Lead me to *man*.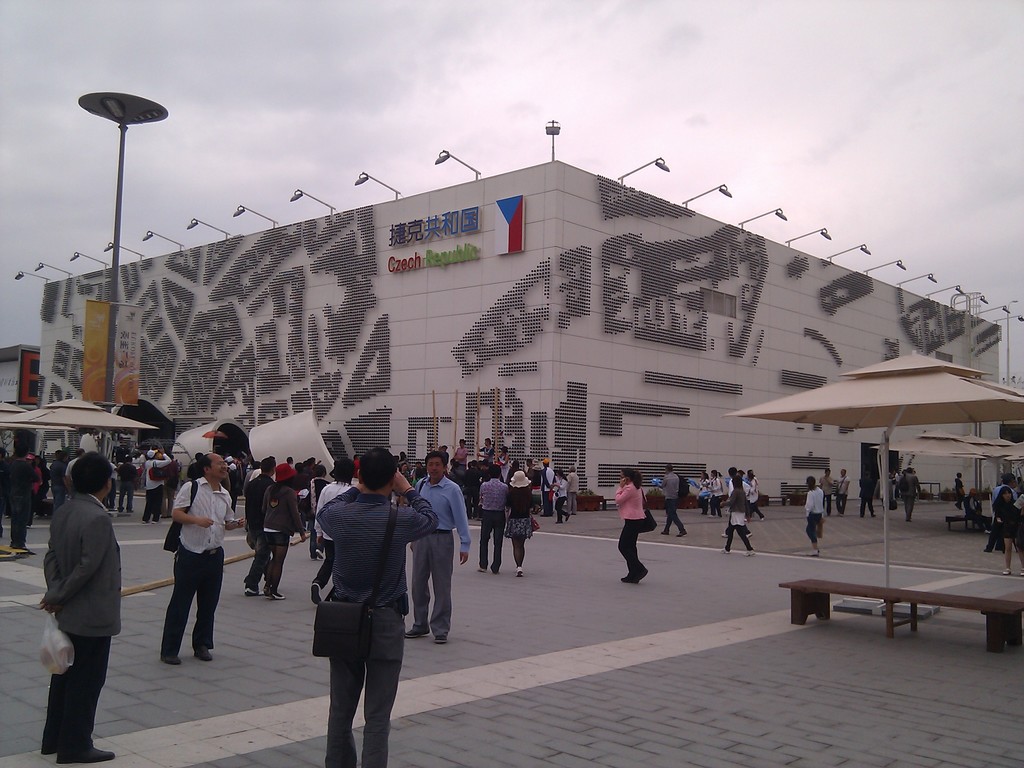
Lead to [x1=541, y1=458, x2=557, y2=518].
